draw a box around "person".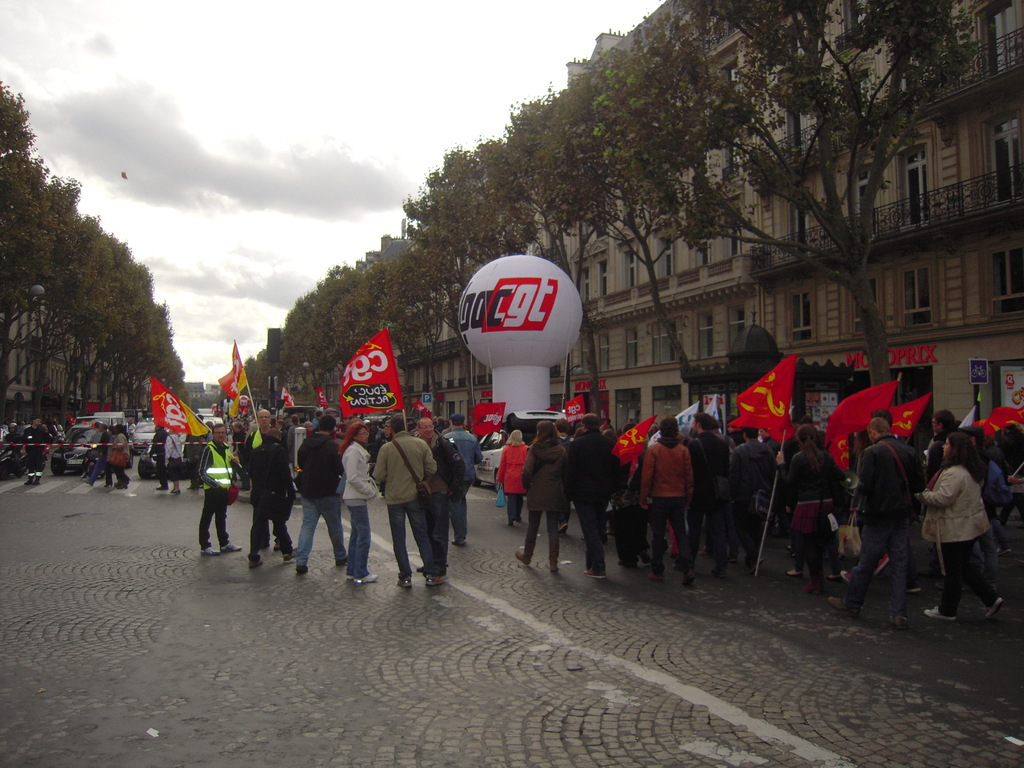
x1=196 y1=422 x2=243 y2=557.
